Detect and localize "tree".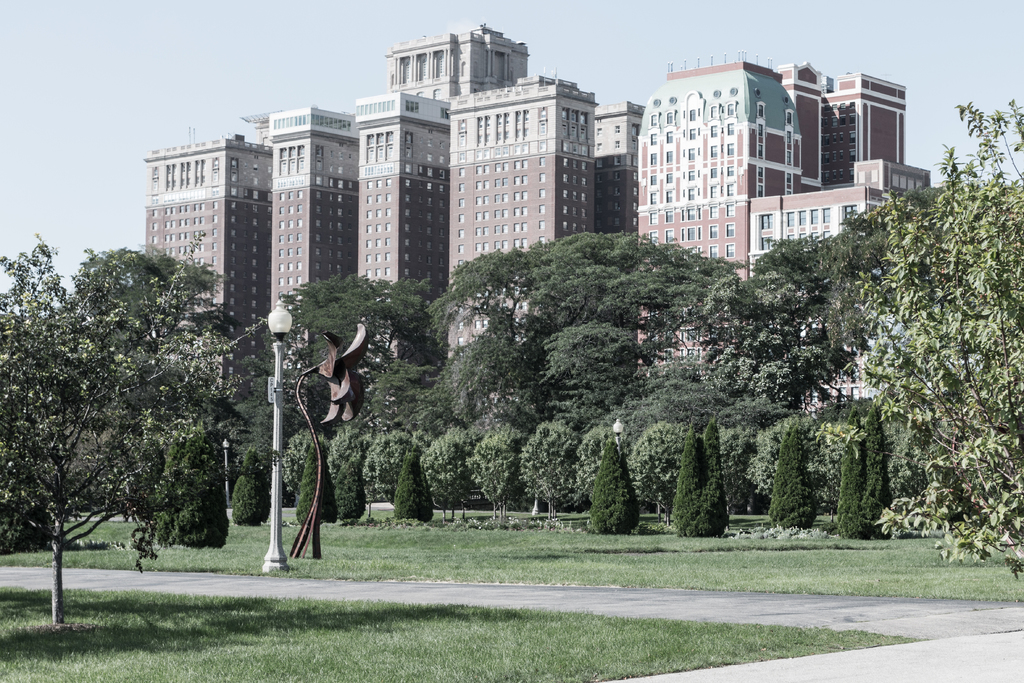
Localized at 856,403,893,531.
